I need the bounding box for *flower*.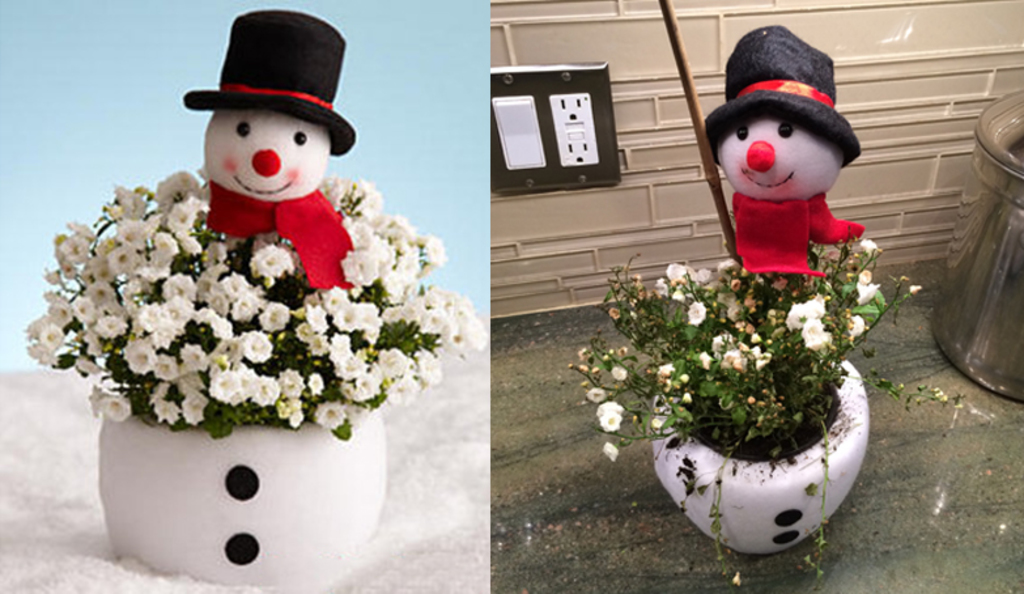
Here it is: x1=615, y1=357, x2=629, y2=382.
